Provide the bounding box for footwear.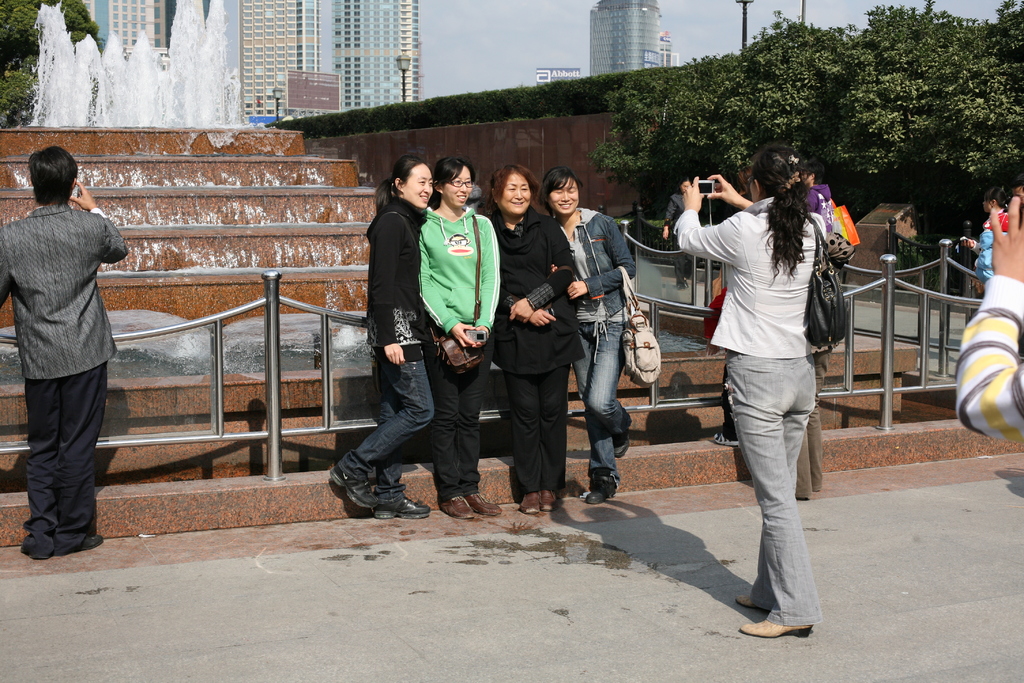
locate(443, 495, 478, 520).
